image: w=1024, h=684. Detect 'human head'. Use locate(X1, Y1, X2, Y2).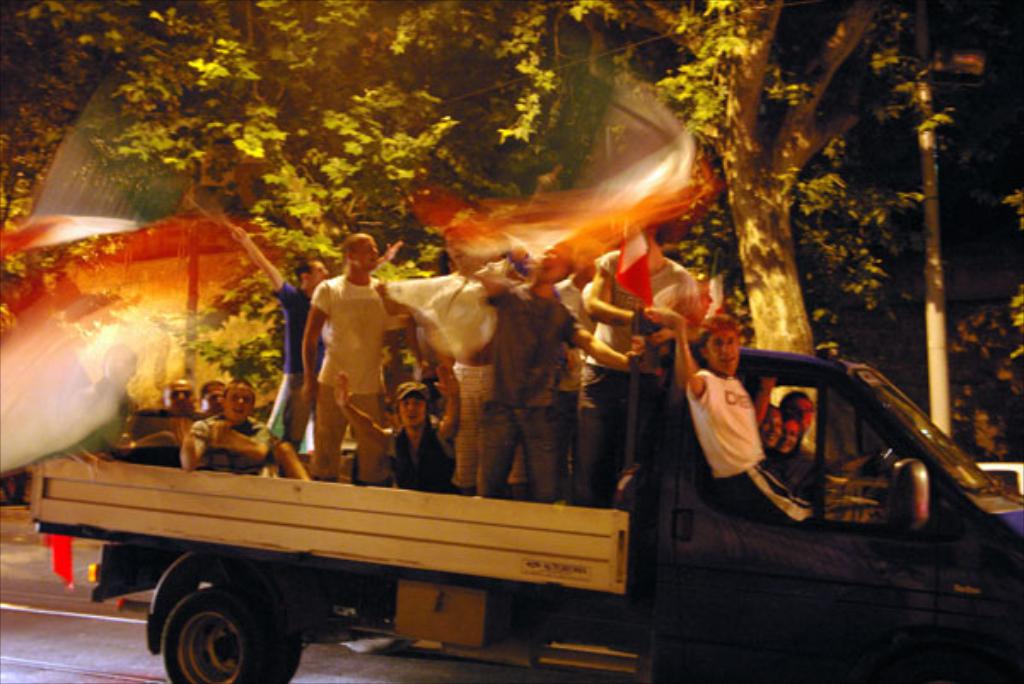
locate(201, 384, 225, 414).
